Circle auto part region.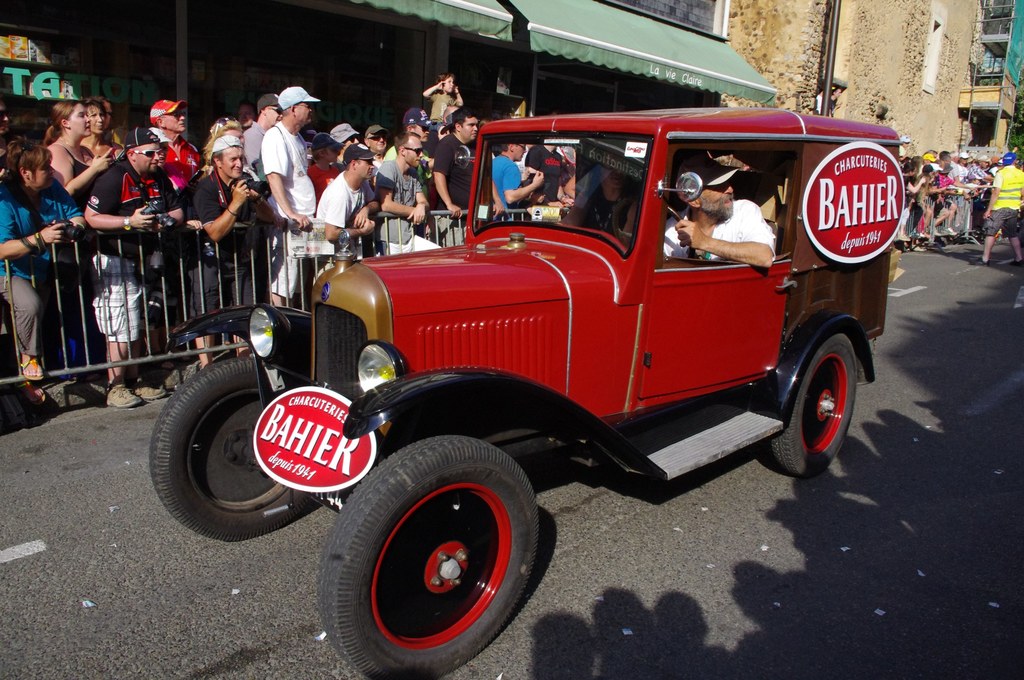
Region: [x1=465, y1=125, x2=668, y2=256].
